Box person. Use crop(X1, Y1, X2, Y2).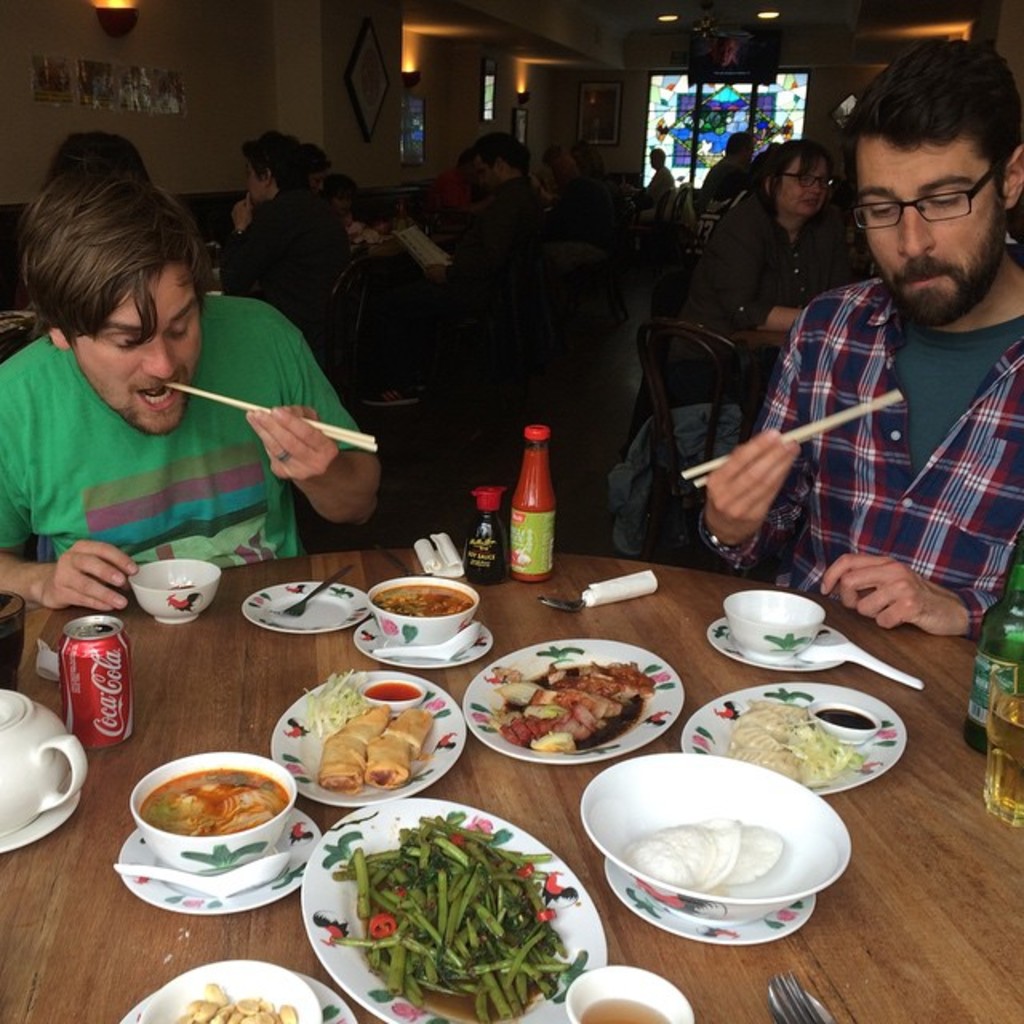
crop(488, 138, 550, 243).
